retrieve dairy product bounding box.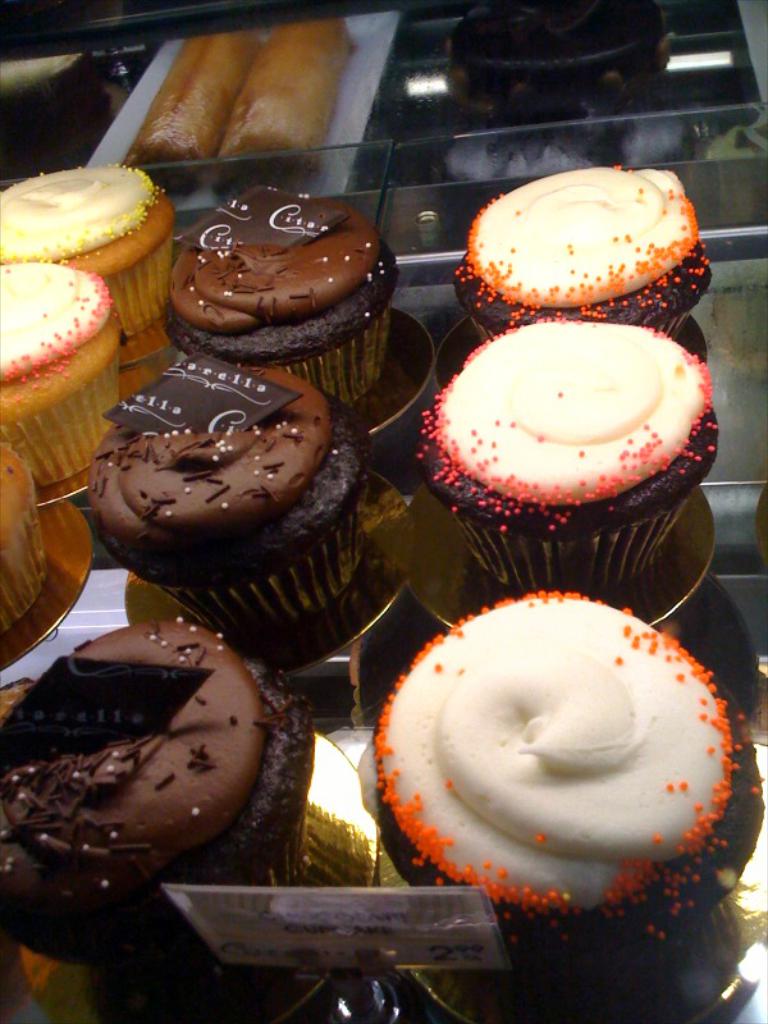
Bounding box: x1=475, y1=154, x2=672, y2=310.
